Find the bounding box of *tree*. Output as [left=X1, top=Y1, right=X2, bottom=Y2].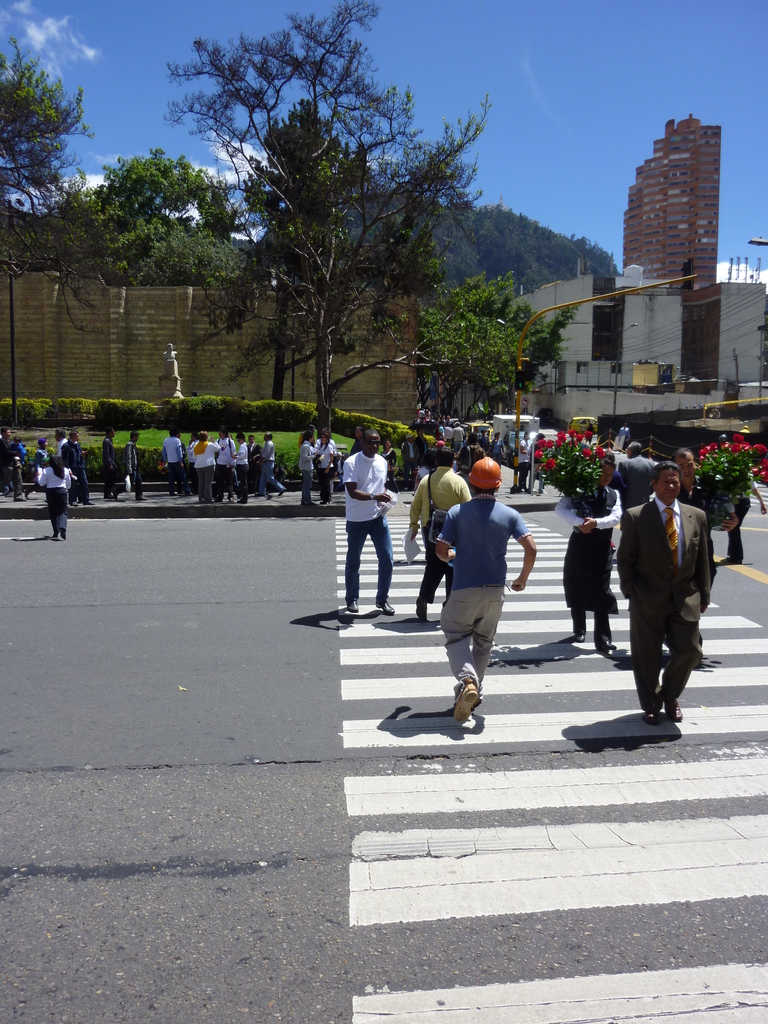
[left=238, top=93, right=366, bottom=397].
